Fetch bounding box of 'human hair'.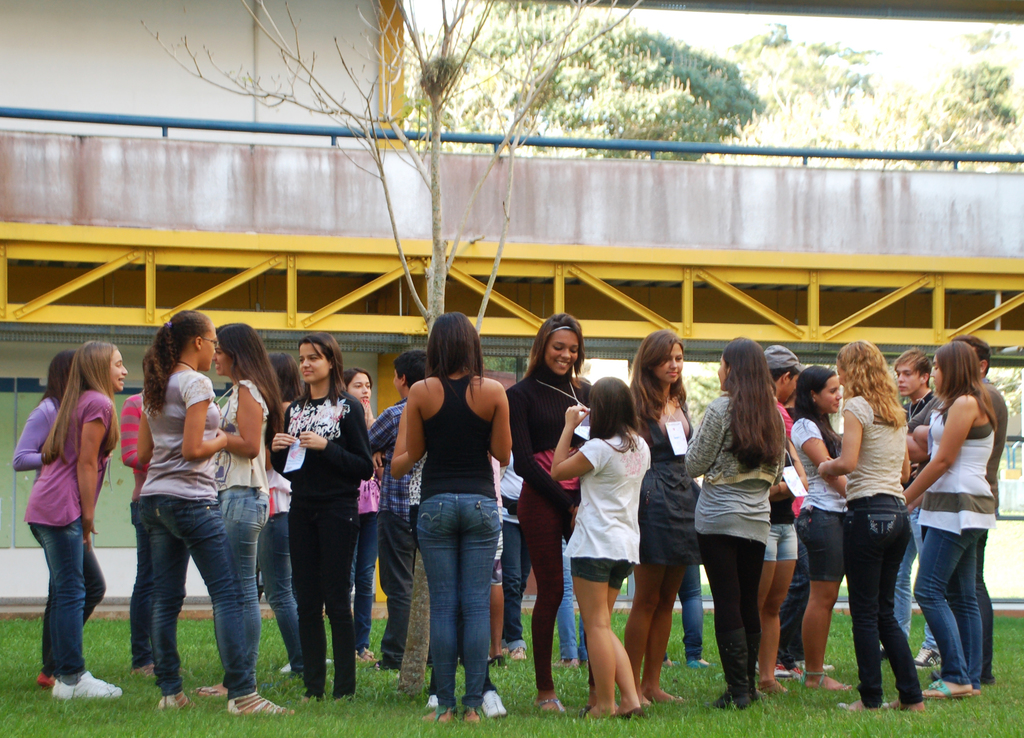
Bbox: locate(44, 340, 117, 458).
